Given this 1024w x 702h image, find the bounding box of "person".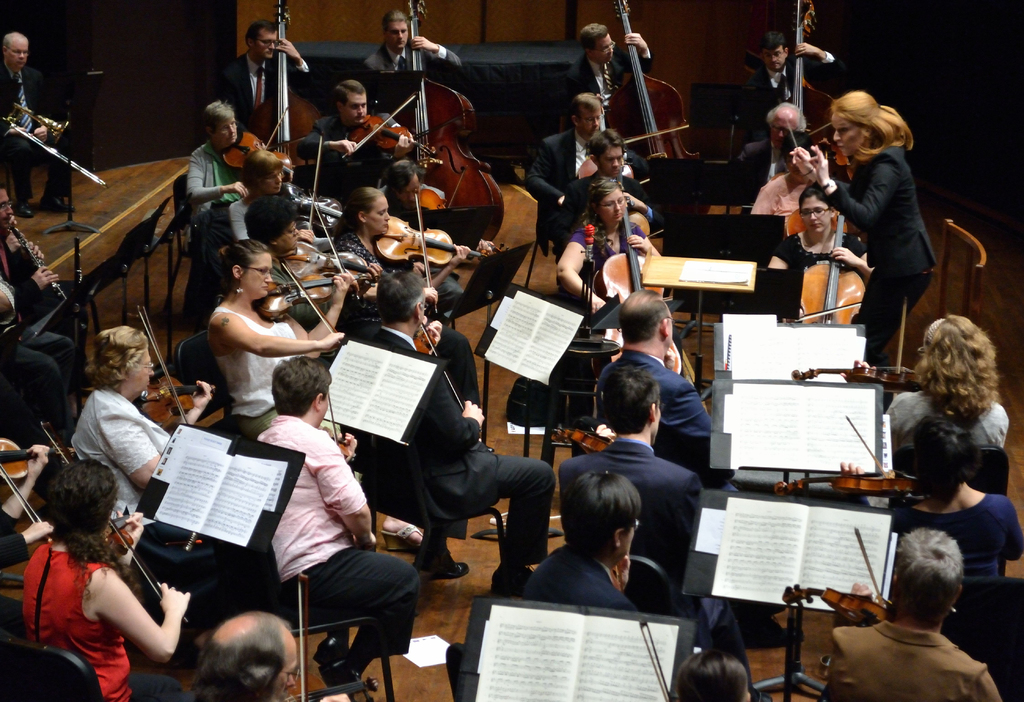
detection(0, 29, 86, 228).
